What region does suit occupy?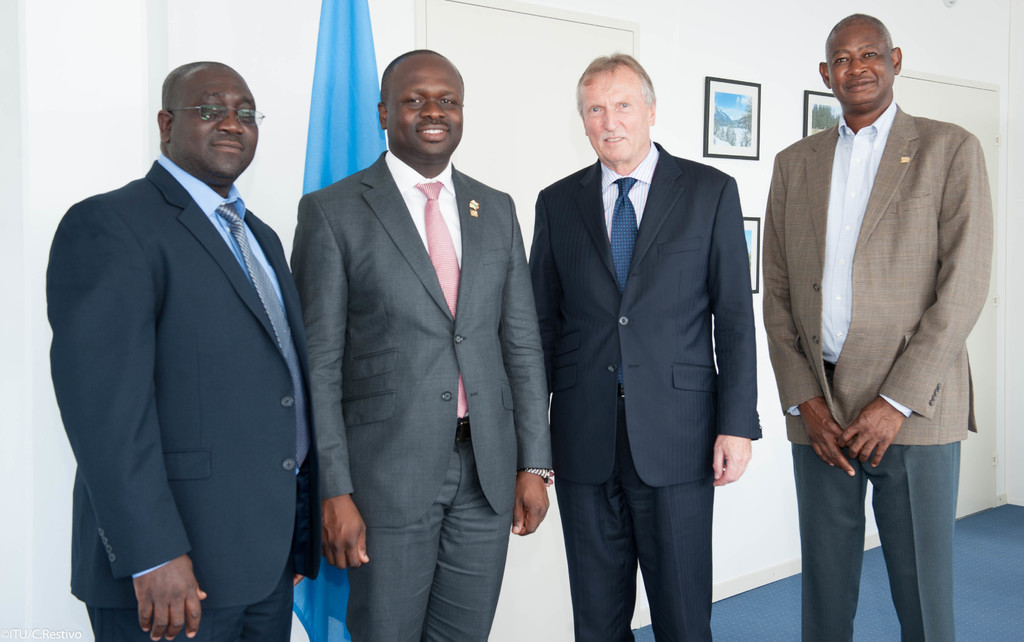
select_region(300, 38, 529, 629).
